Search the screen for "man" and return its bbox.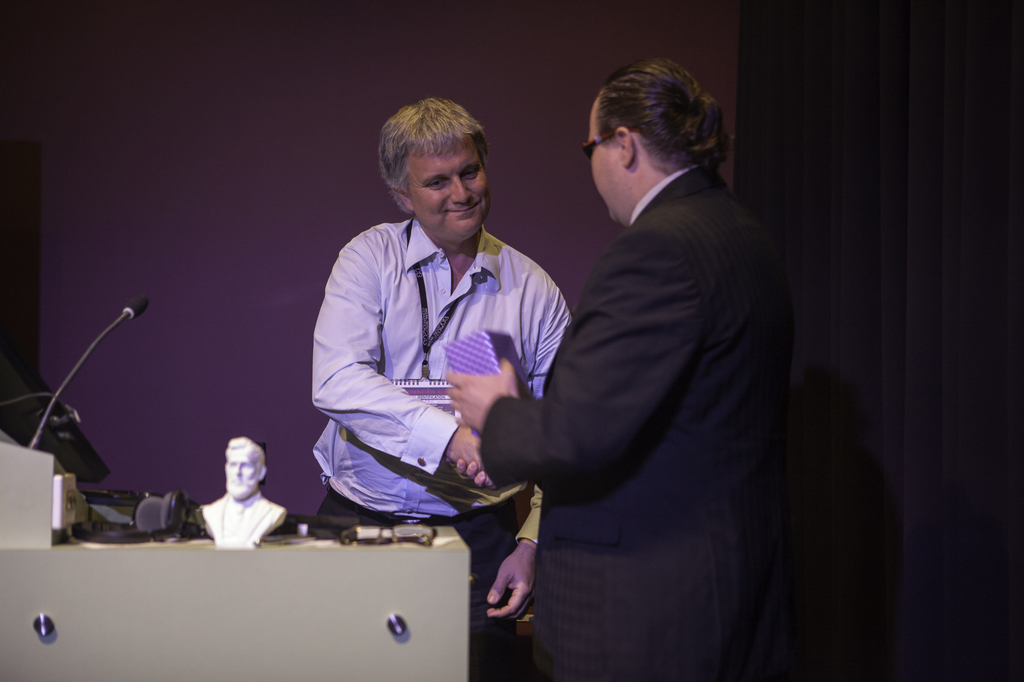
Found: (x1=196, y1=439, x2=283, y2=557).
